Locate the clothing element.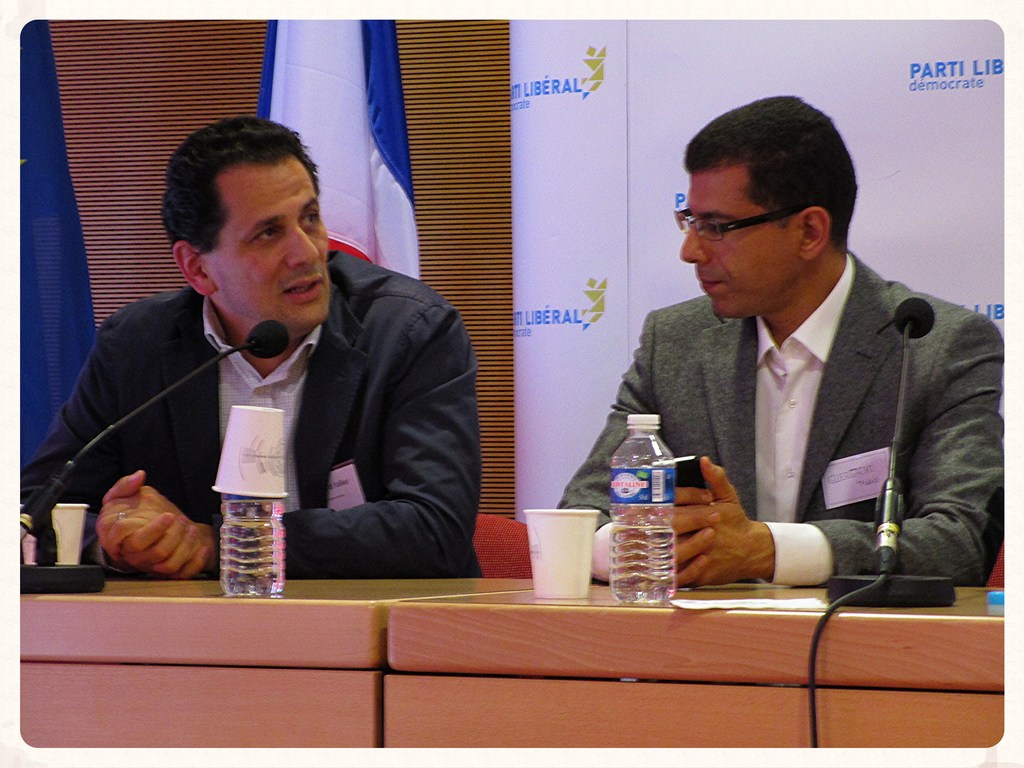
Element bbox: crop(548, 245, 1002, 592).
